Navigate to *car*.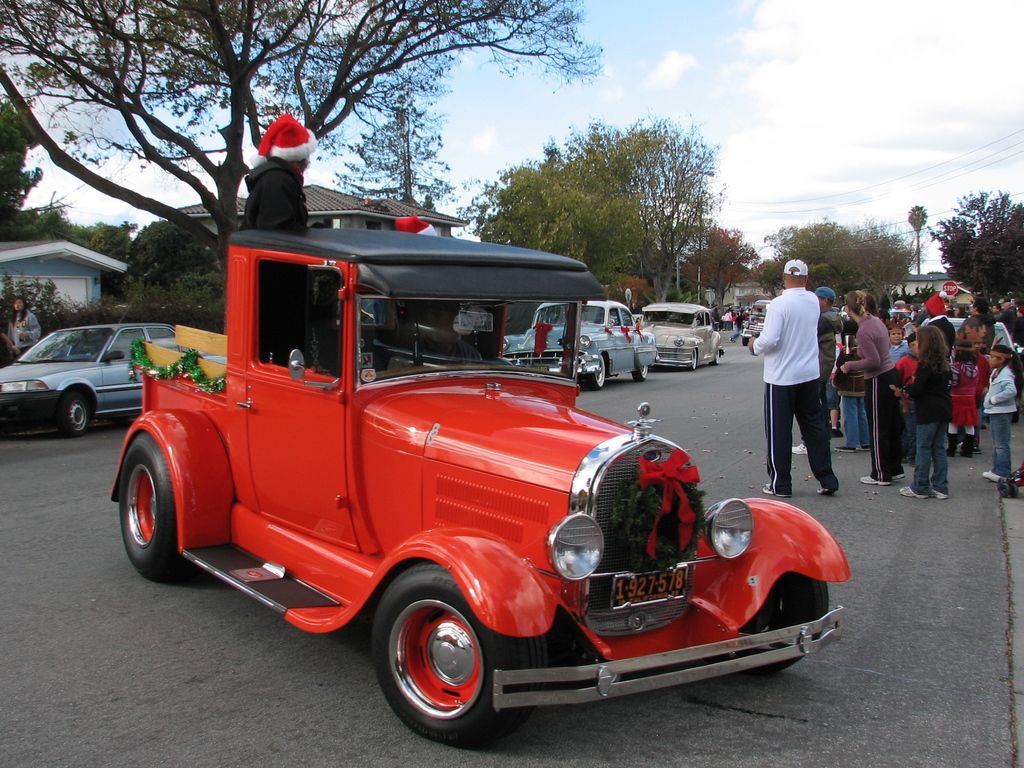
Navigation target: [888,307,911,321].
